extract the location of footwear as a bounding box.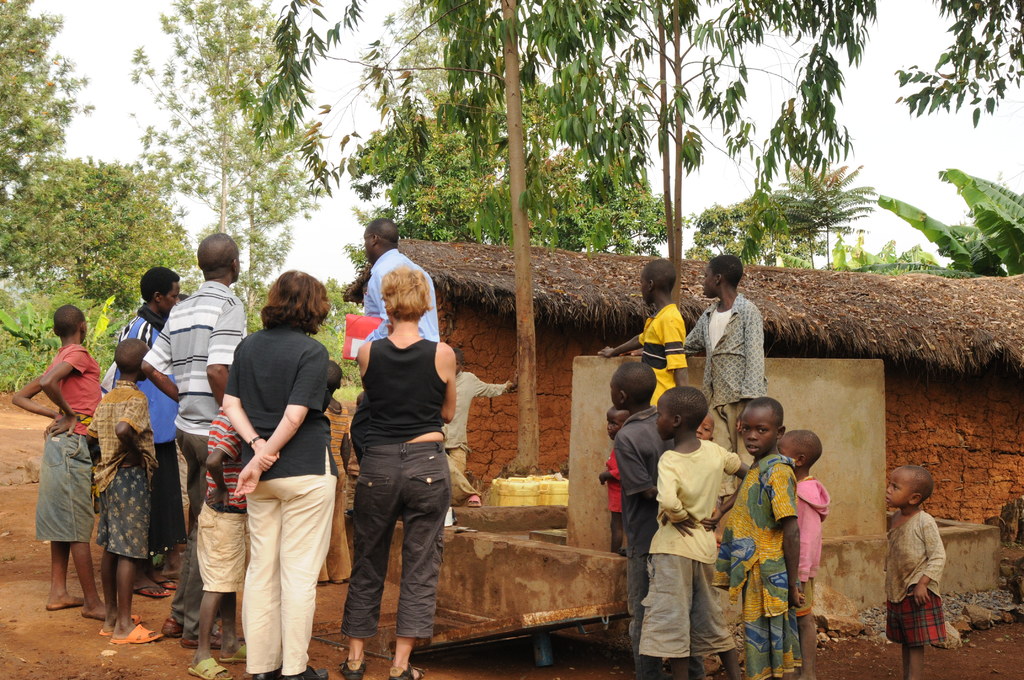
[218,647,259,670].
